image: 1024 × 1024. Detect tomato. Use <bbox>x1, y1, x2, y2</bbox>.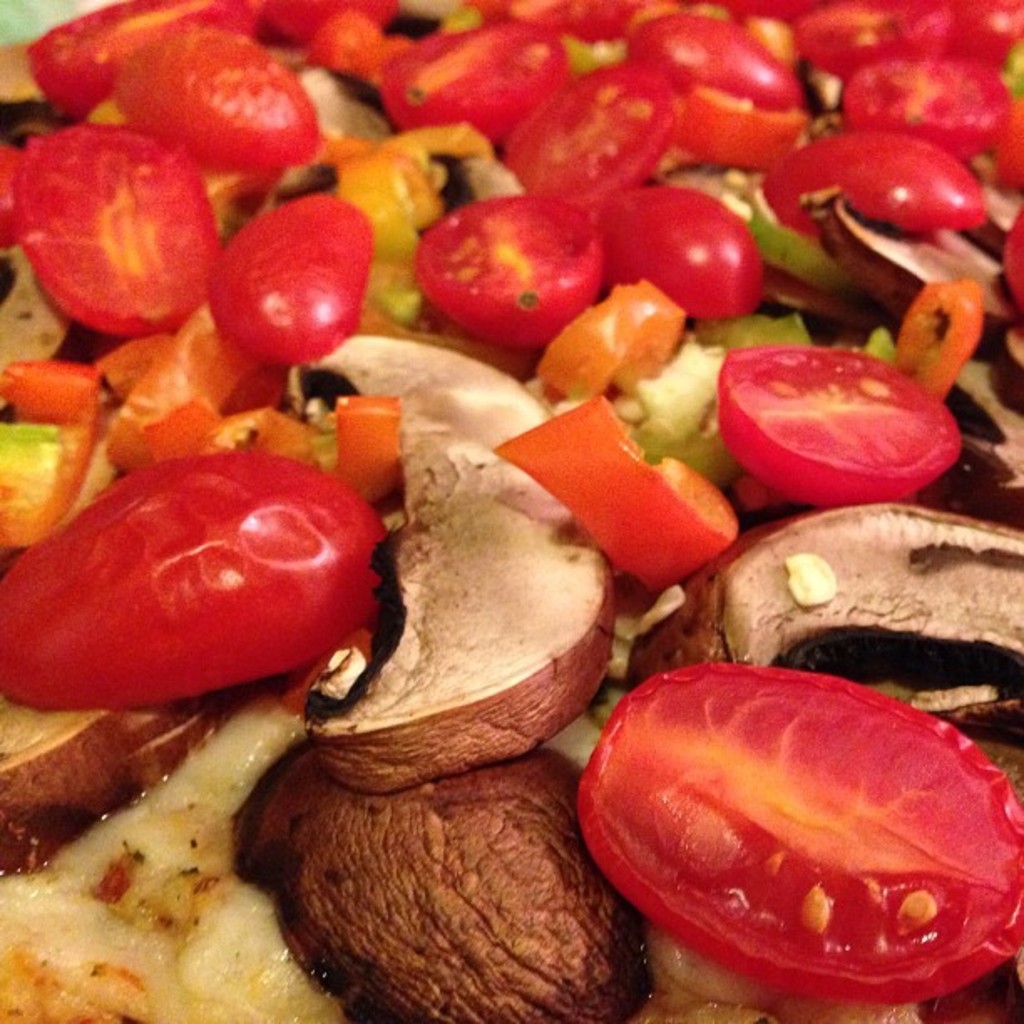
<bbox>592, 172, 770, 310</bbox>.
